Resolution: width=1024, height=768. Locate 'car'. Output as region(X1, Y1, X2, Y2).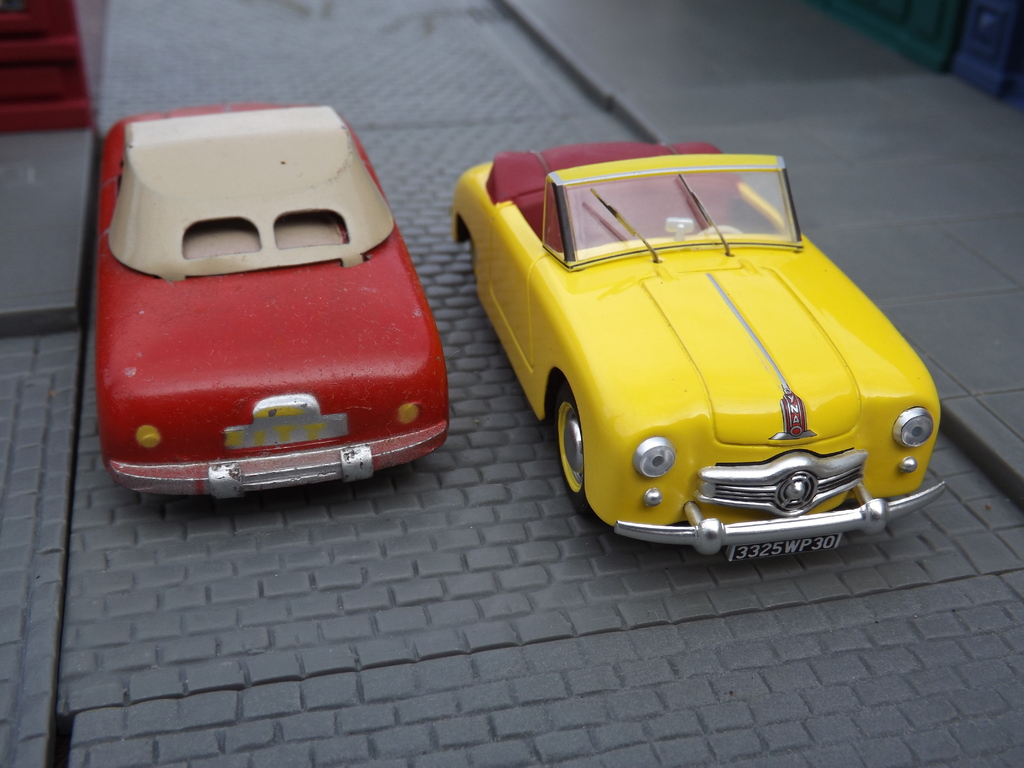
region(99, 100, 449, 500).
